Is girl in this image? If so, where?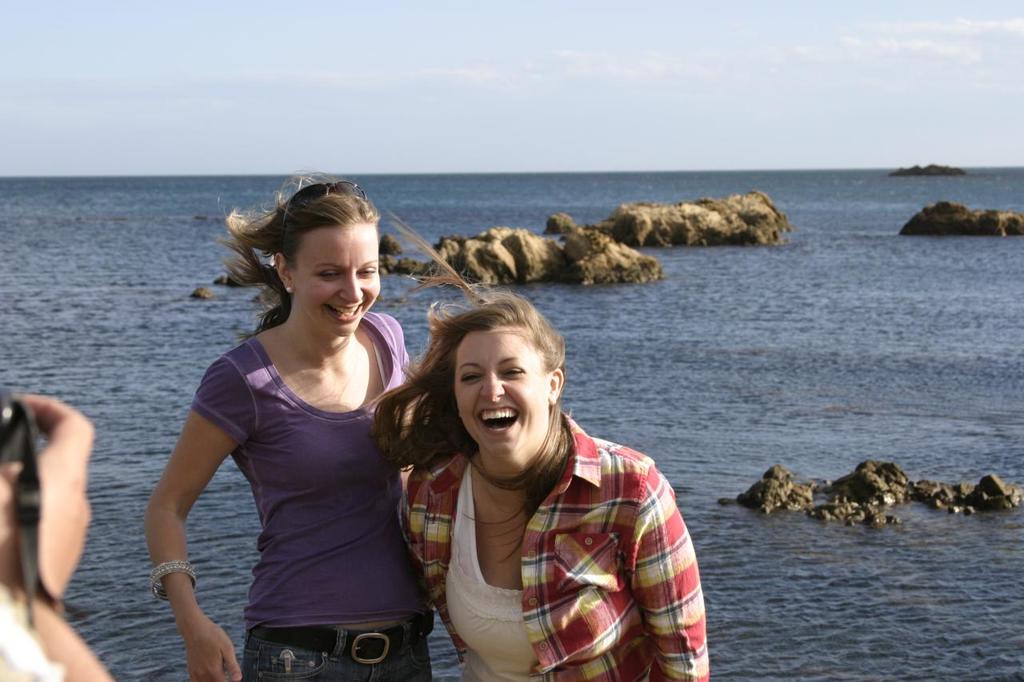
Yes, at l=141, t=184, r=434, b=674.
